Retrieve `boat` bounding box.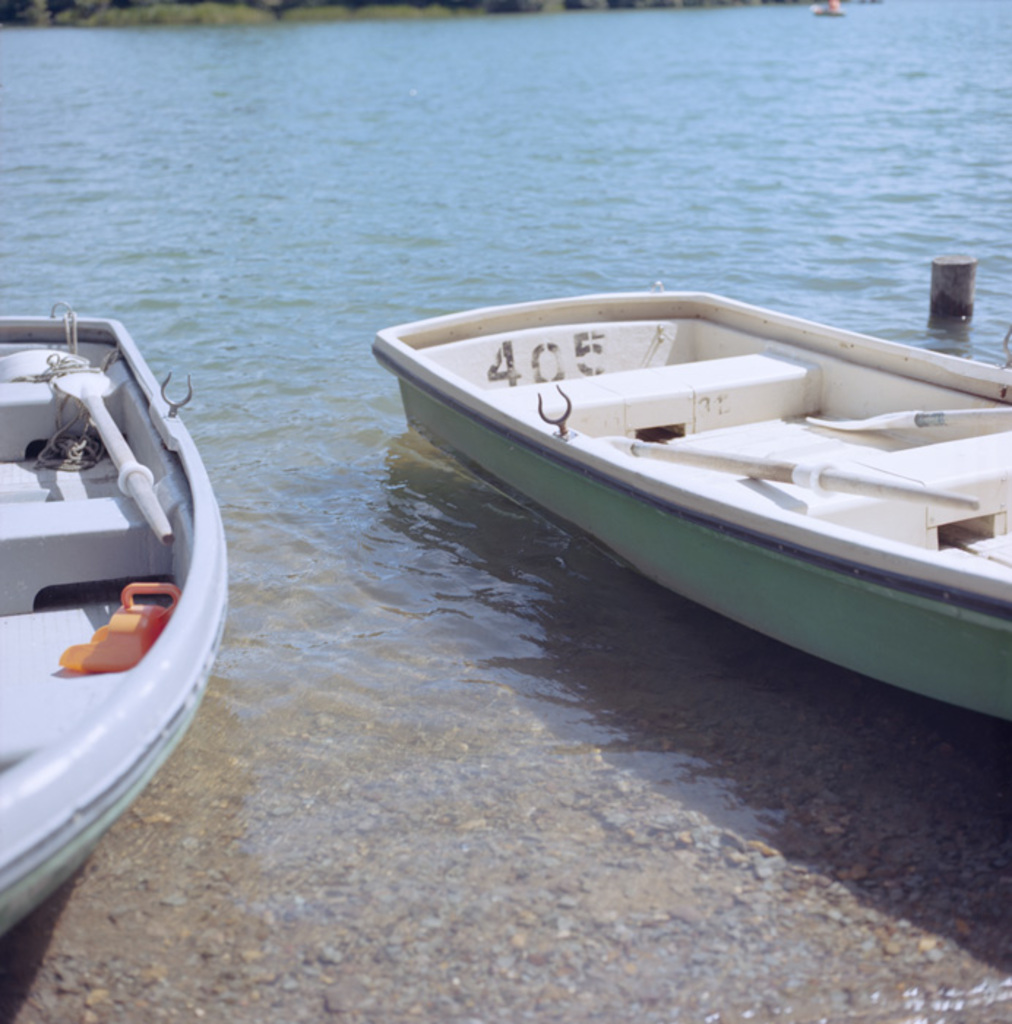
Bounding box: box=[0, 303, 231, 942].
